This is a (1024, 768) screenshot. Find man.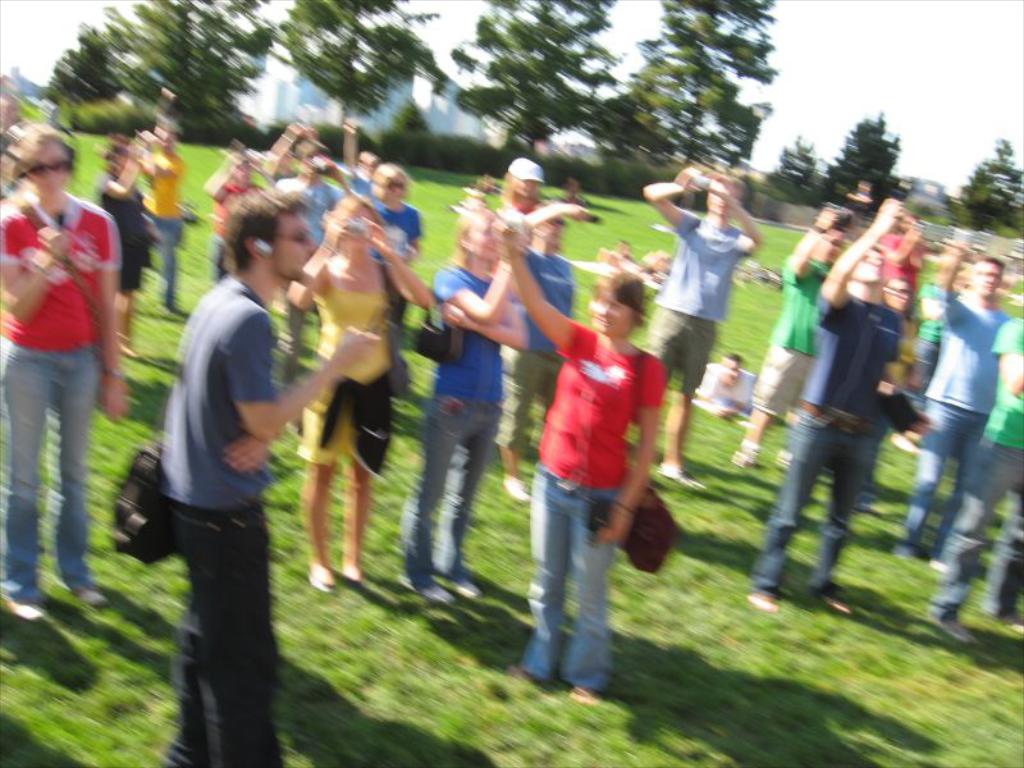
Bounding box: 127,197,332,745.
